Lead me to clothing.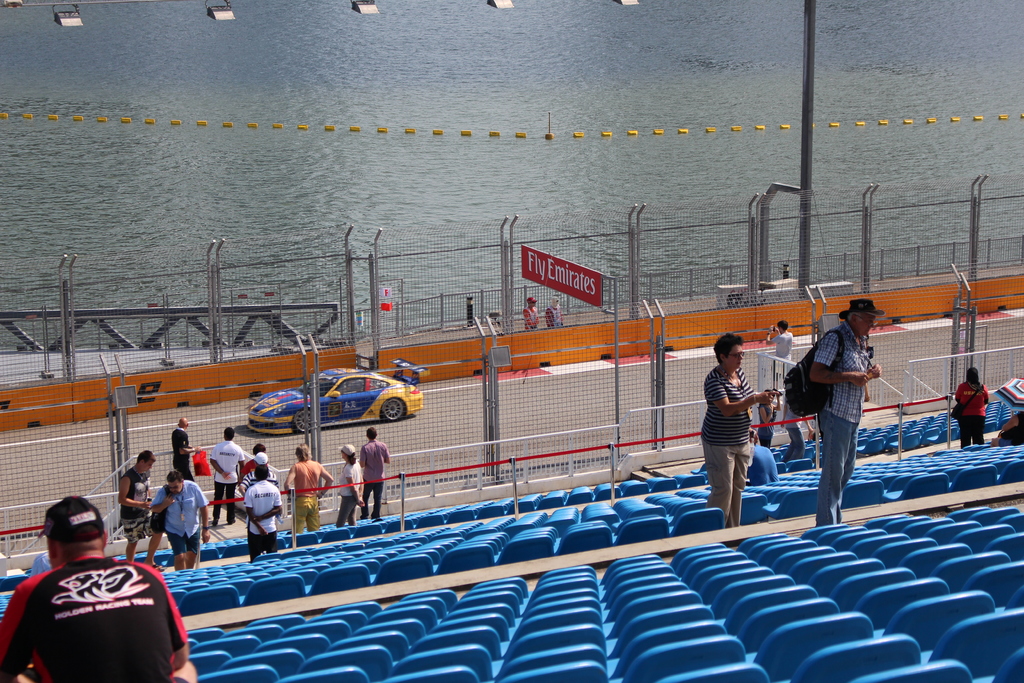
Lead to [996, 411, 1023, 450].
